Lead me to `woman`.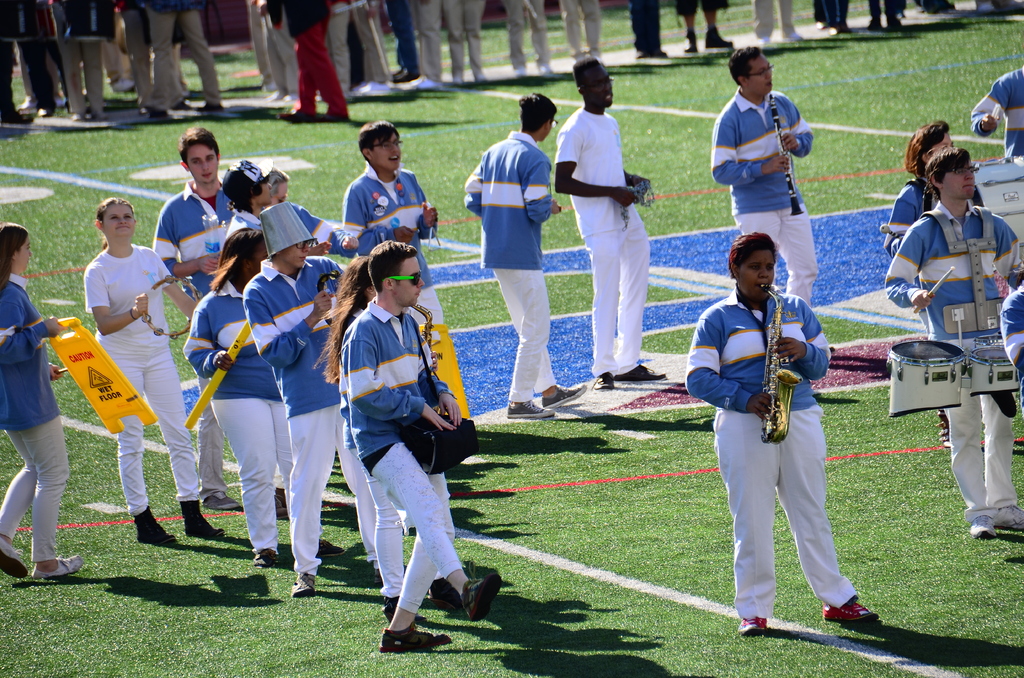
Lead to box(0, 223, 60, 584).
